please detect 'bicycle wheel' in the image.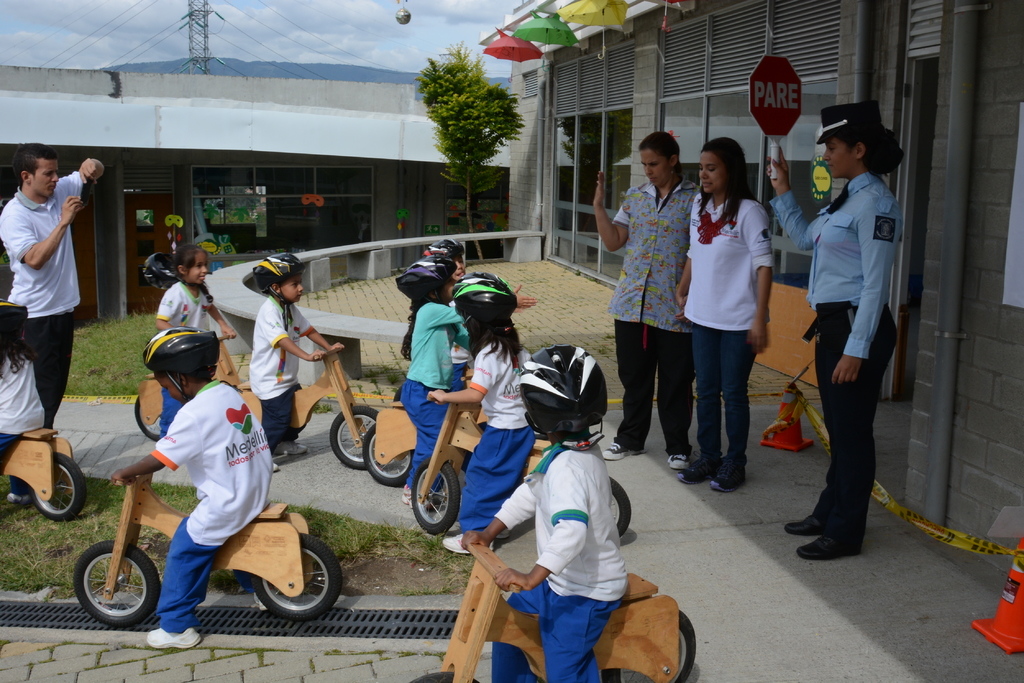
70, 536, 161, 627.
